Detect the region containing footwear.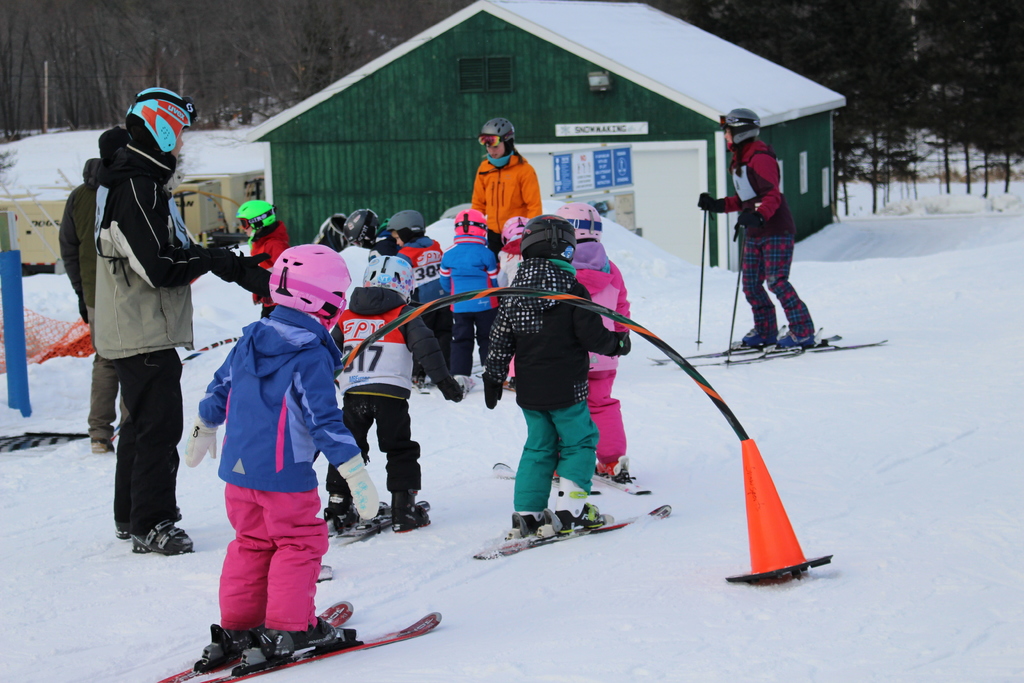
x1=87, y1=432, x2=113, y2=456.
